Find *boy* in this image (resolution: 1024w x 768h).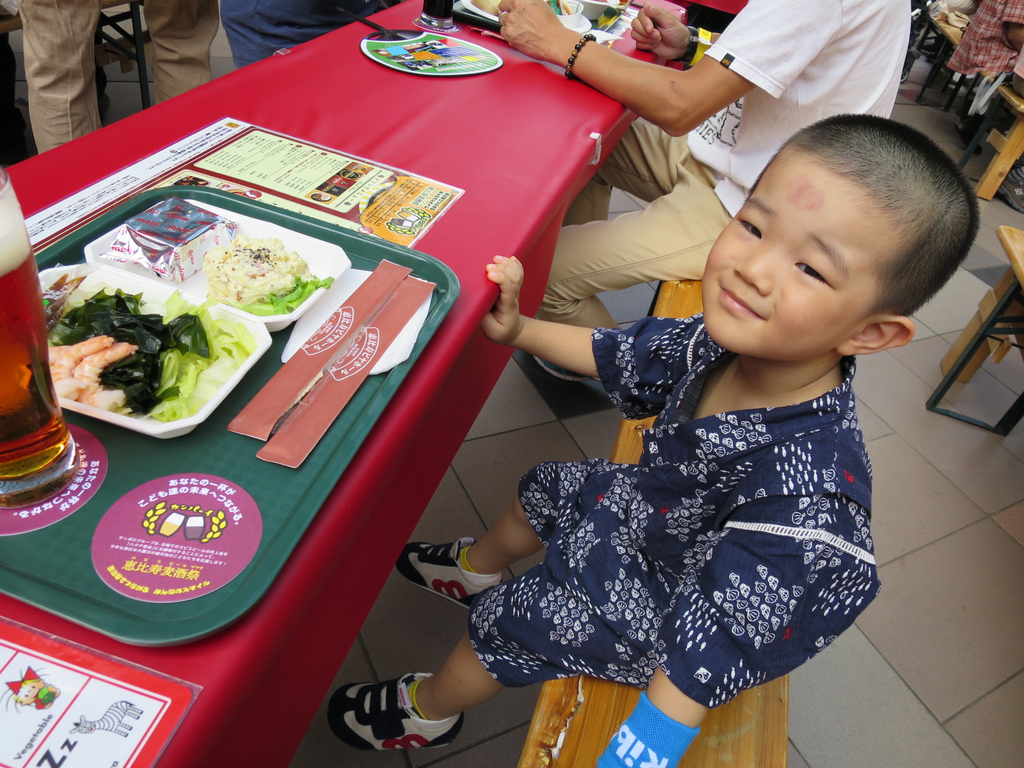
[left=305, top=104, right=993, bottom=767].
